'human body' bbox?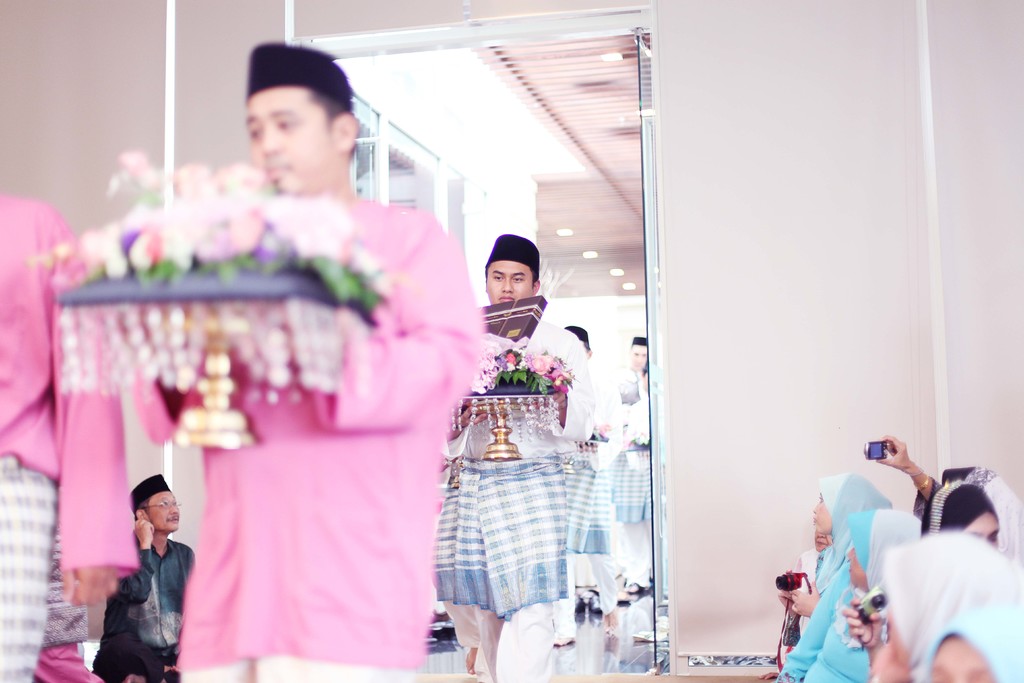
x1=808, y1=501, x2=927, y2=682
